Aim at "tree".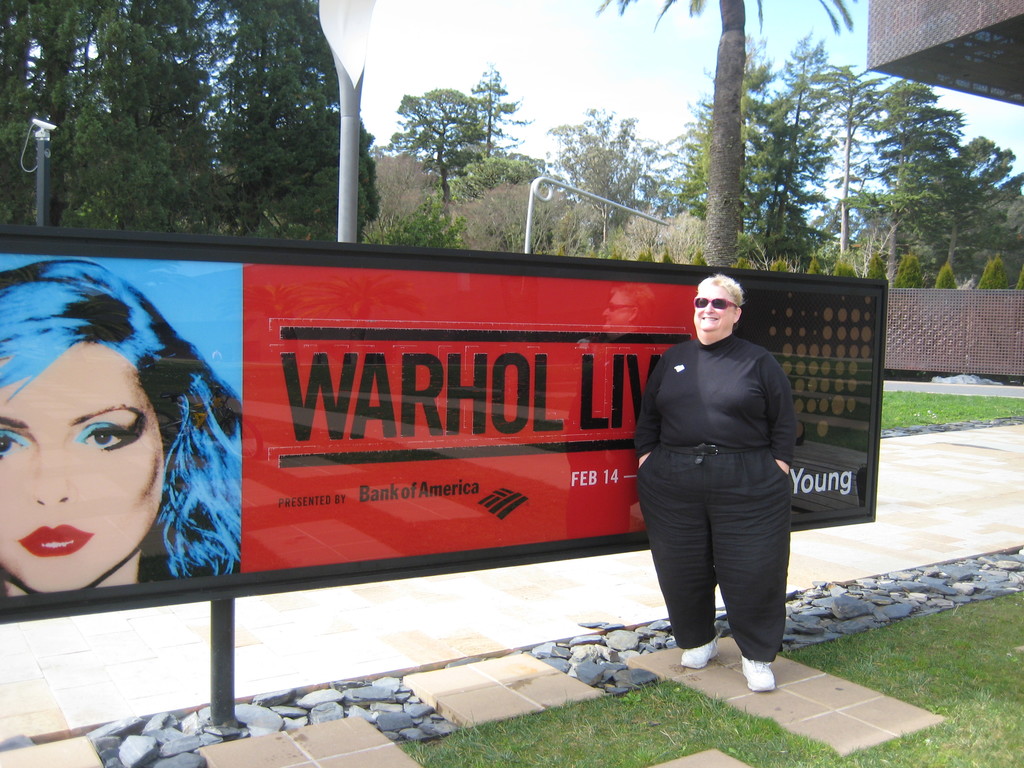
Aimed at l=472, t=60, r=531, b=142.
